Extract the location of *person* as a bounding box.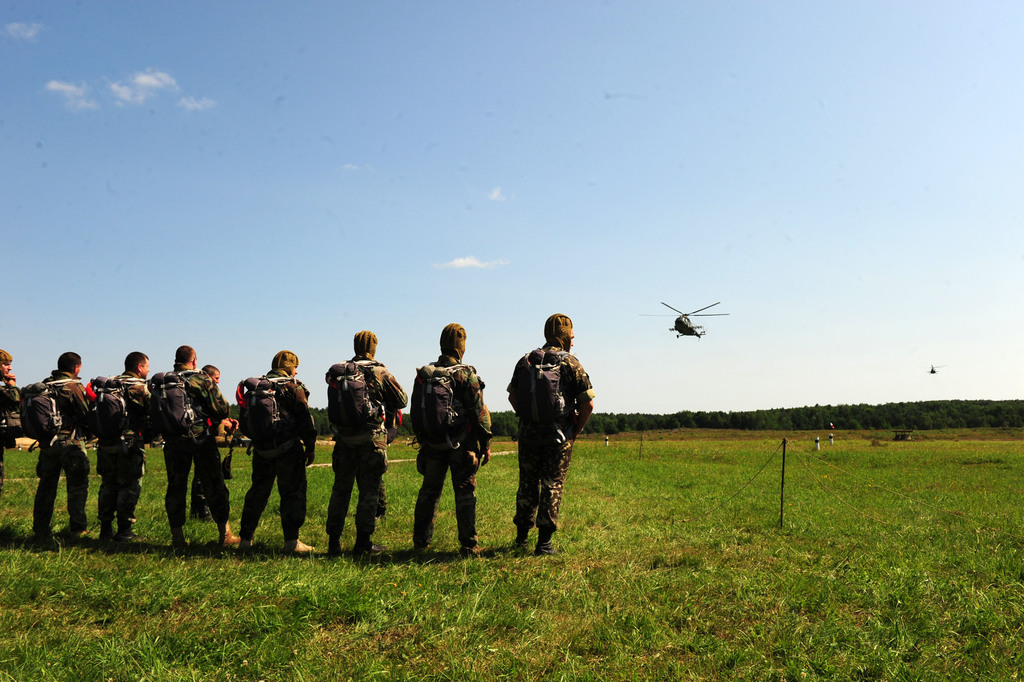
bbox=[412, 318, 492, 560].
